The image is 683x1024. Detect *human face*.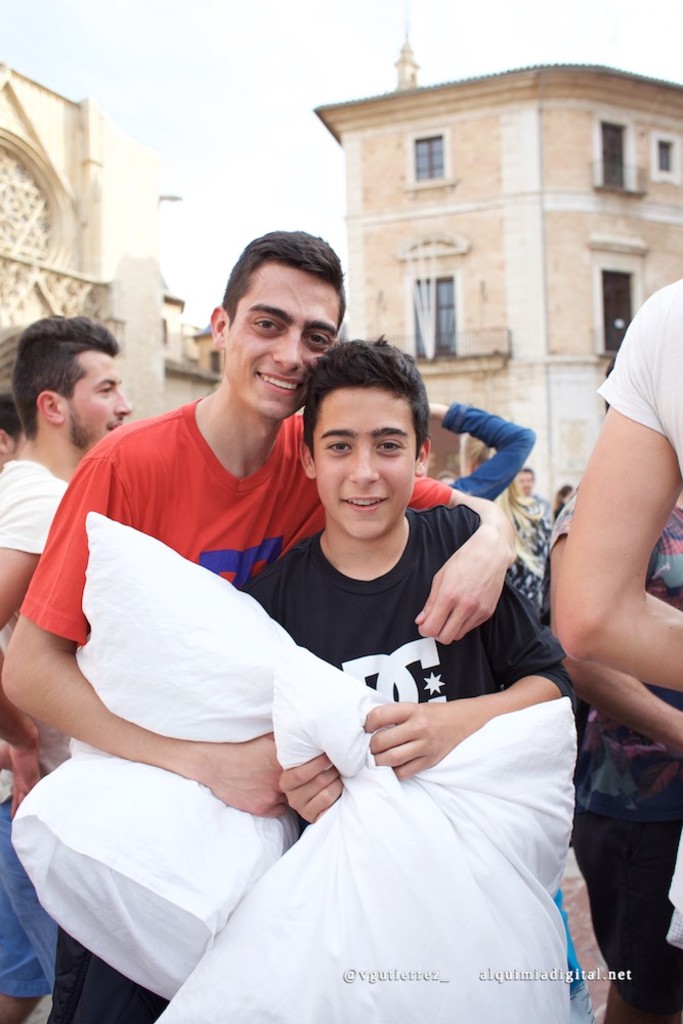
Detection: bbox=[68, 350, 137, 456].
